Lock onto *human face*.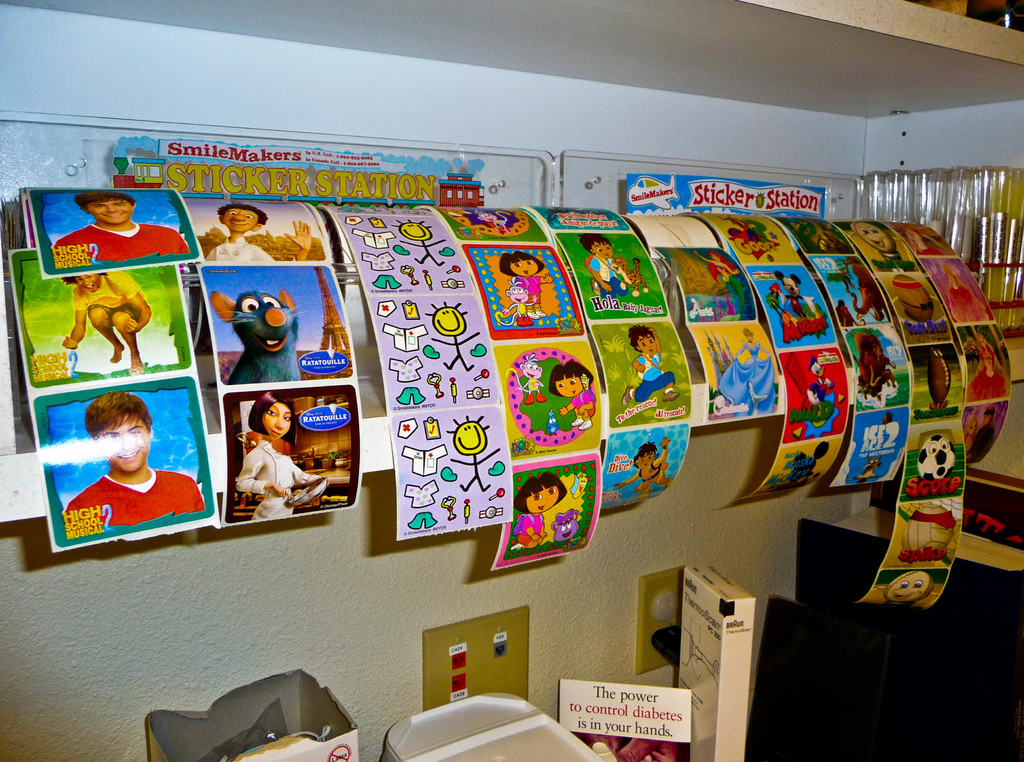
Locked: (left=74, top=273, right=99, bottom=293).
